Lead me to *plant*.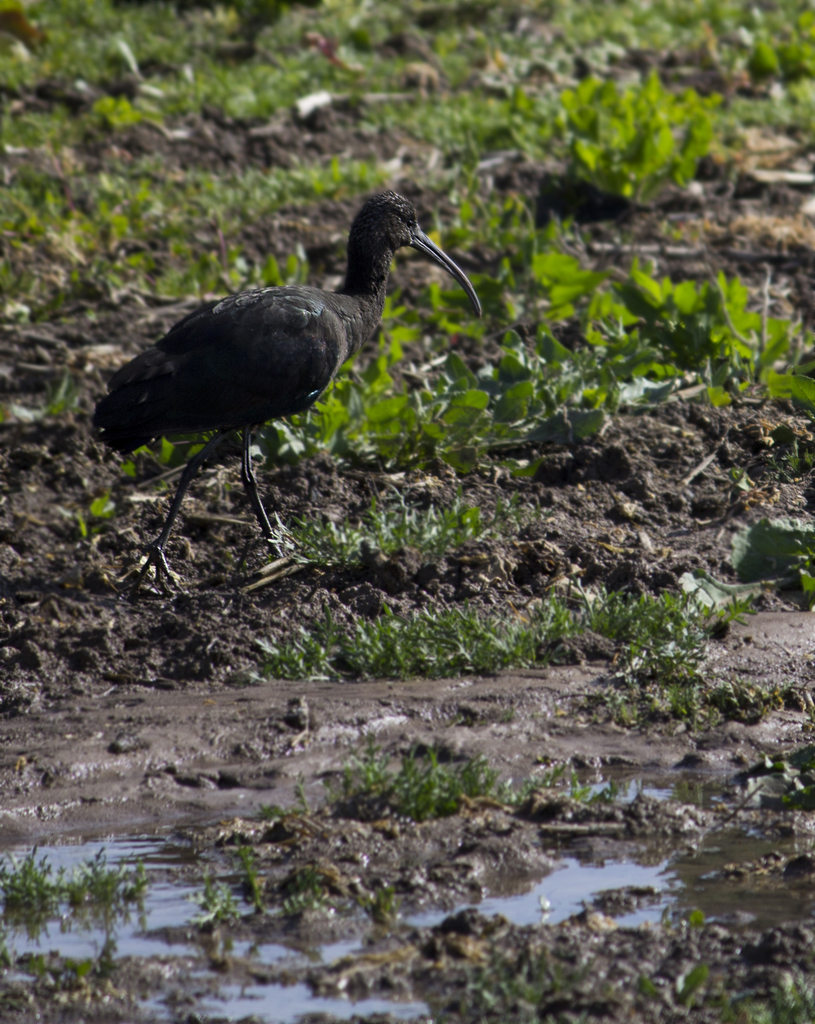
Lead to detection(280, 488, 503, 580).
